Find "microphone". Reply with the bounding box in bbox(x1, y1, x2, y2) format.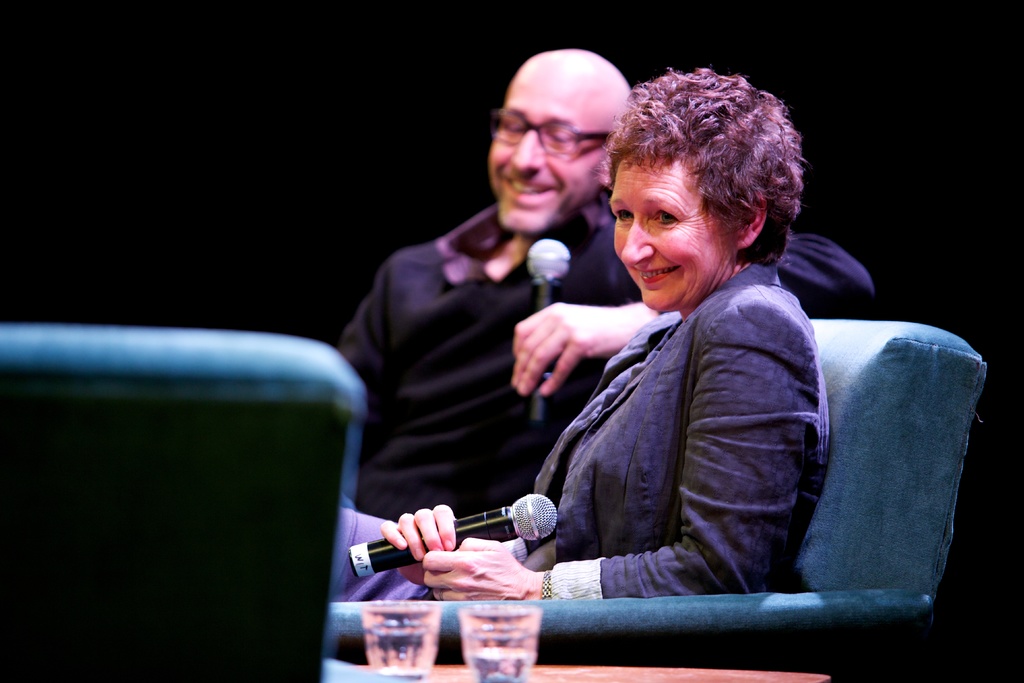
bbox(524, 236, 570, 422).
